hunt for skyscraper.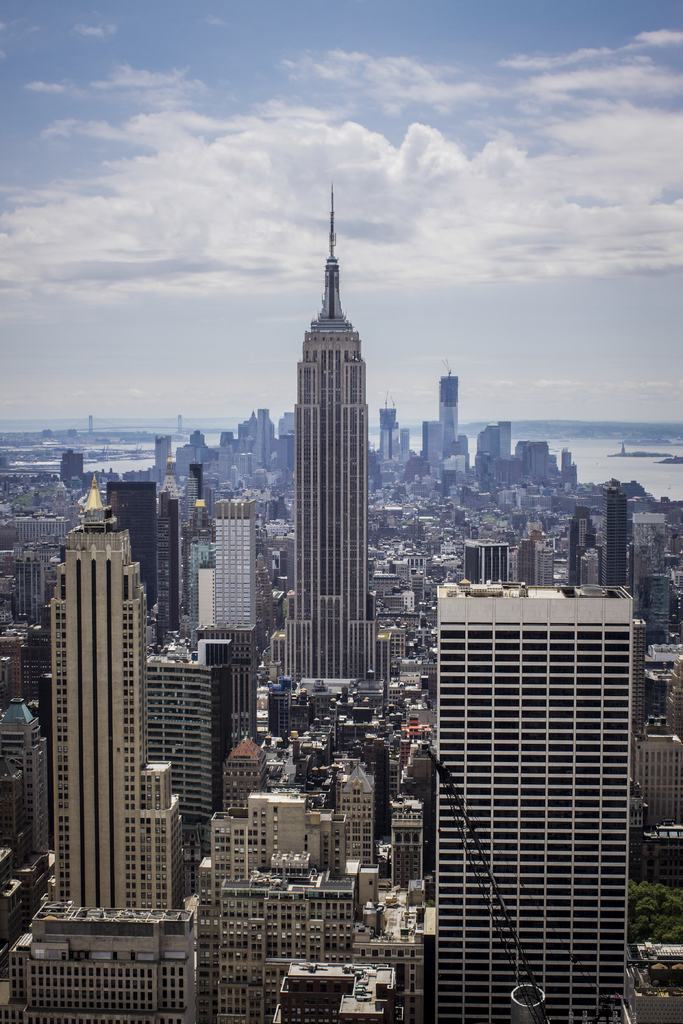
Hunted down at {"x1": 423, "y1": 540, "x2": 646, "y2": 1023}.
